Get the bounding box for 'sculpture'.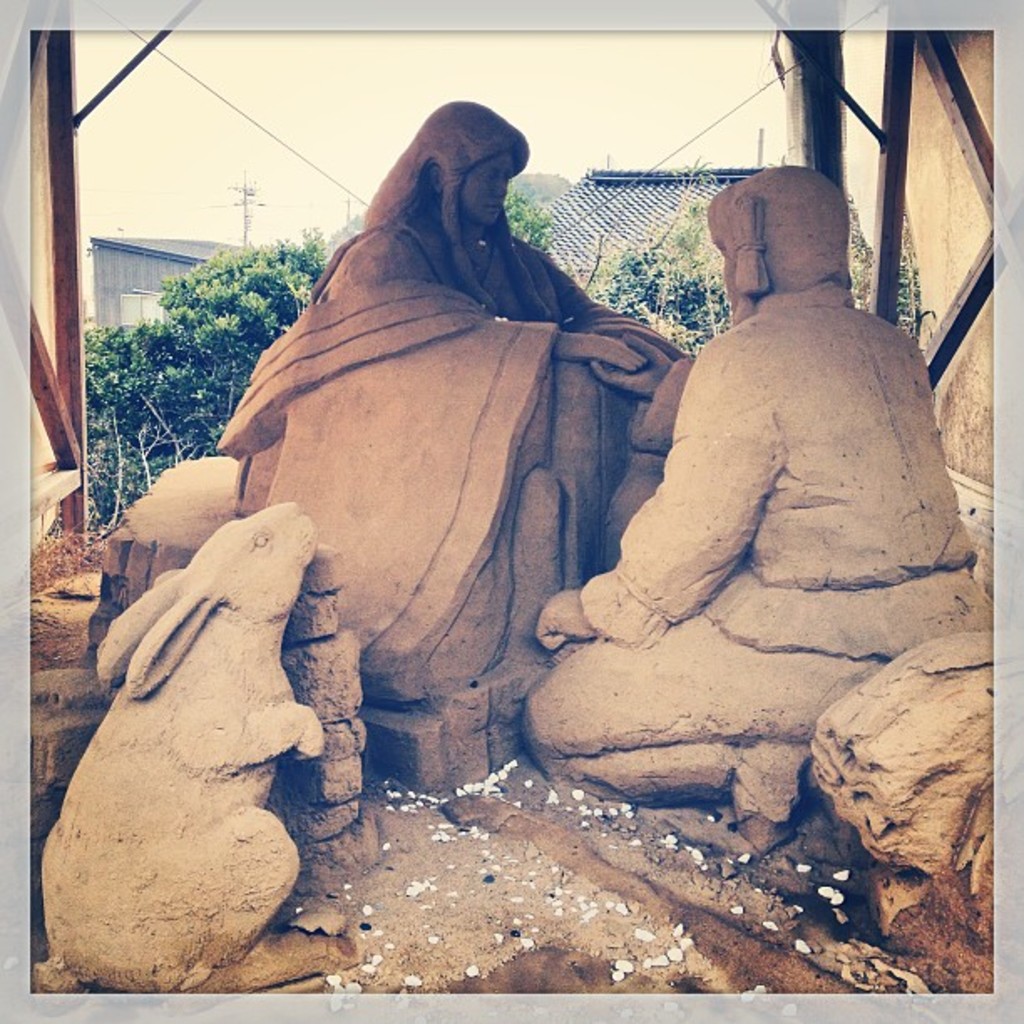
region(224, 94, 696, 731).
